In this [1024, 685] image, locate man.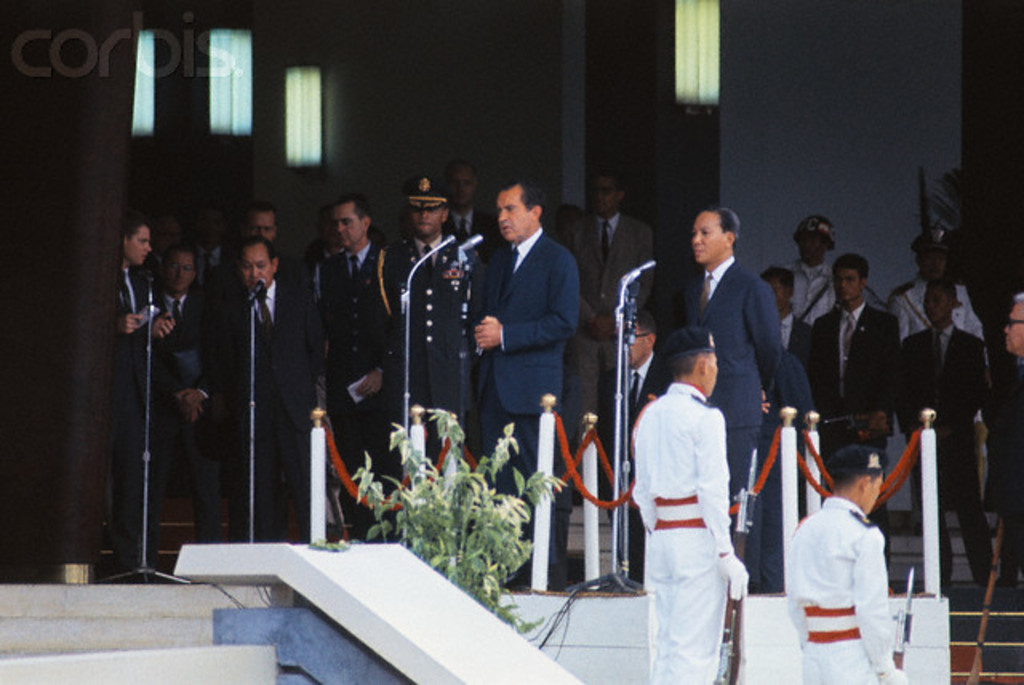
Bounding box: [474,173,578,583].
